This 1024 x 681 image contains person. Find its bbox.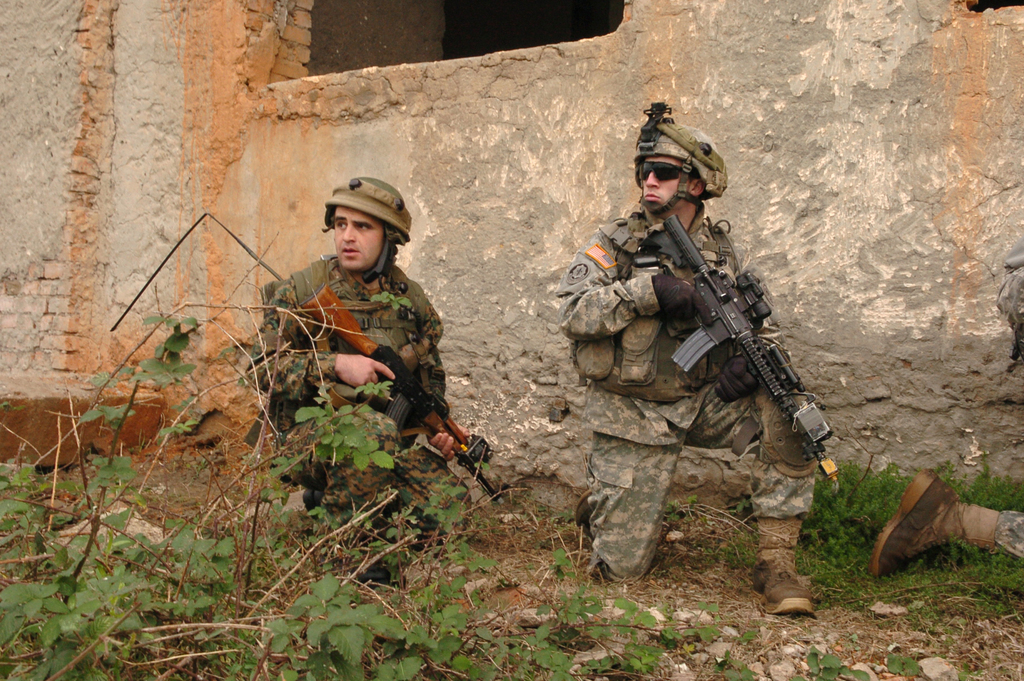
[left=556, top=102, right=817, bottom=614].
